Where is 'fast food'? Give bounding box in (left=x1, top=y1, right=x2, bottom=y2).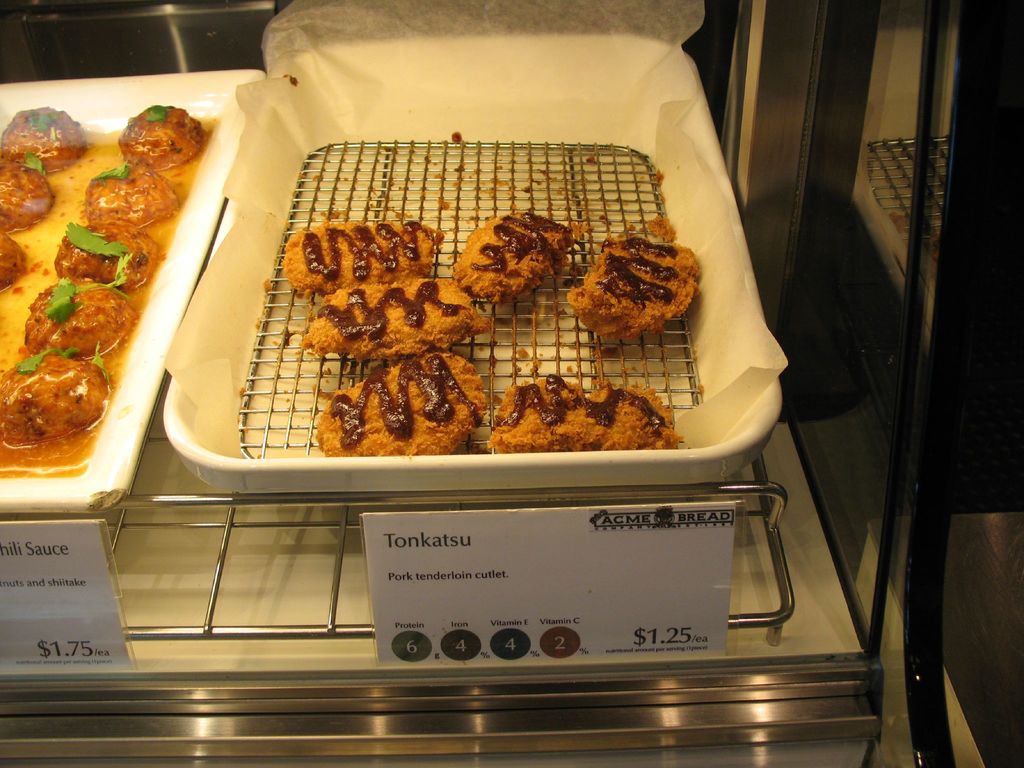
(left=0, top=362, right=115, bottom=436).
